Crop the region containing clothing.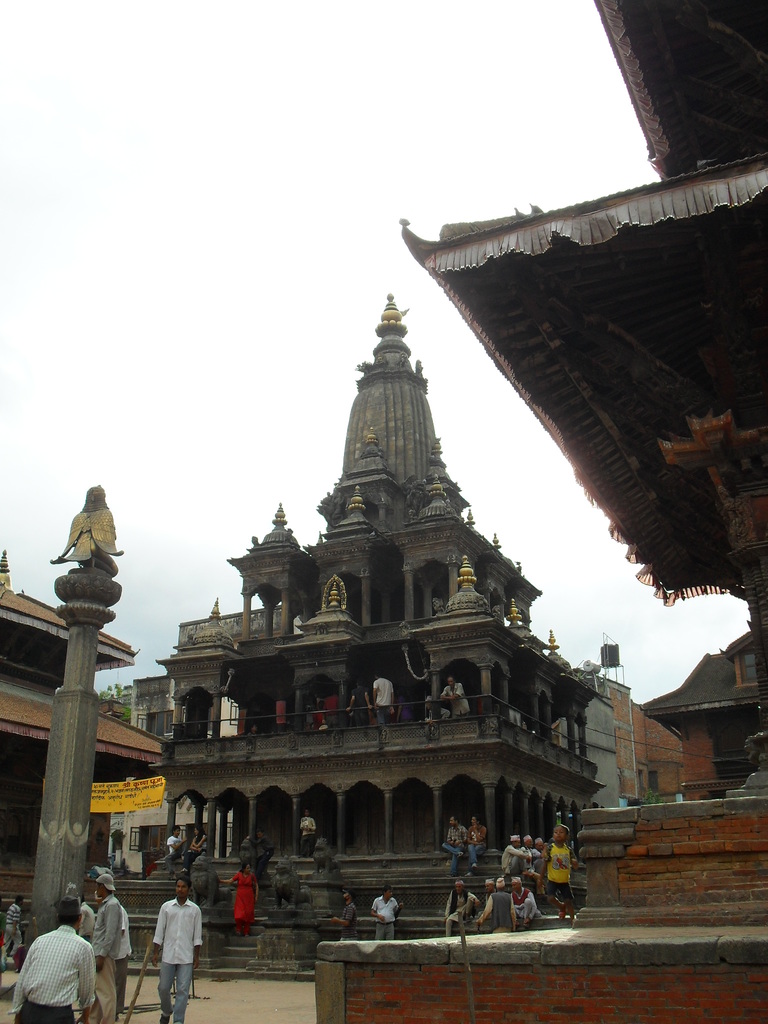
Crop region: rect(349, 678, 372, 727).
